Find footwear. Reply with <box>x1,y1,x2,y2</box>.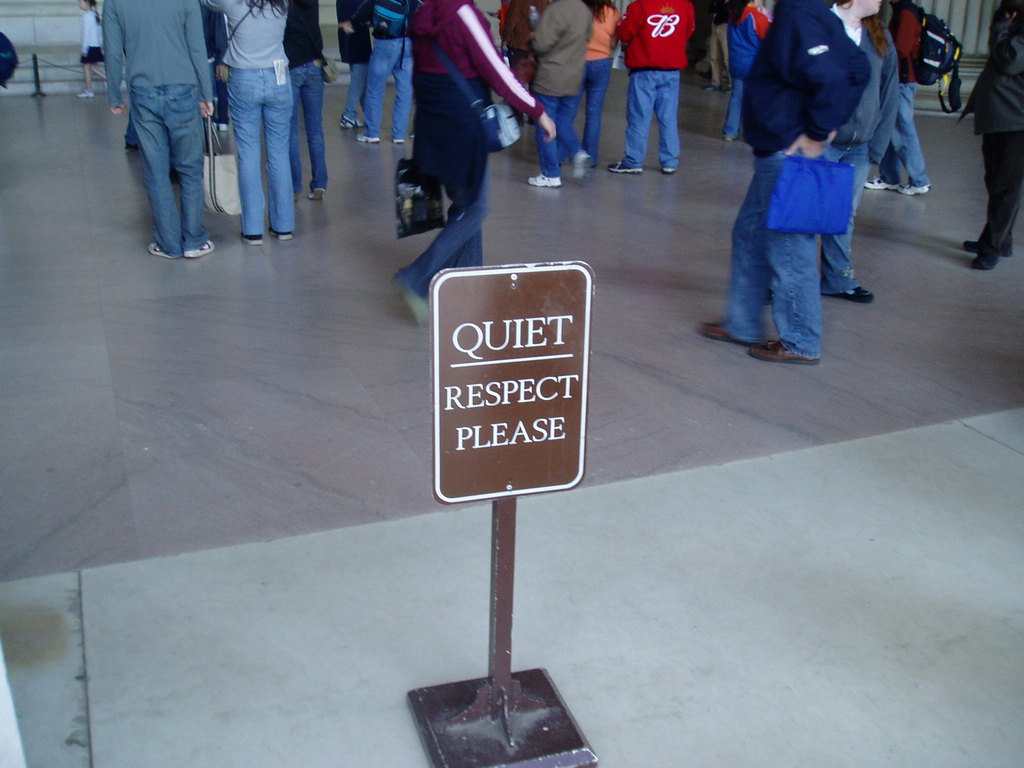
<box>867,176,899,189</box>.
